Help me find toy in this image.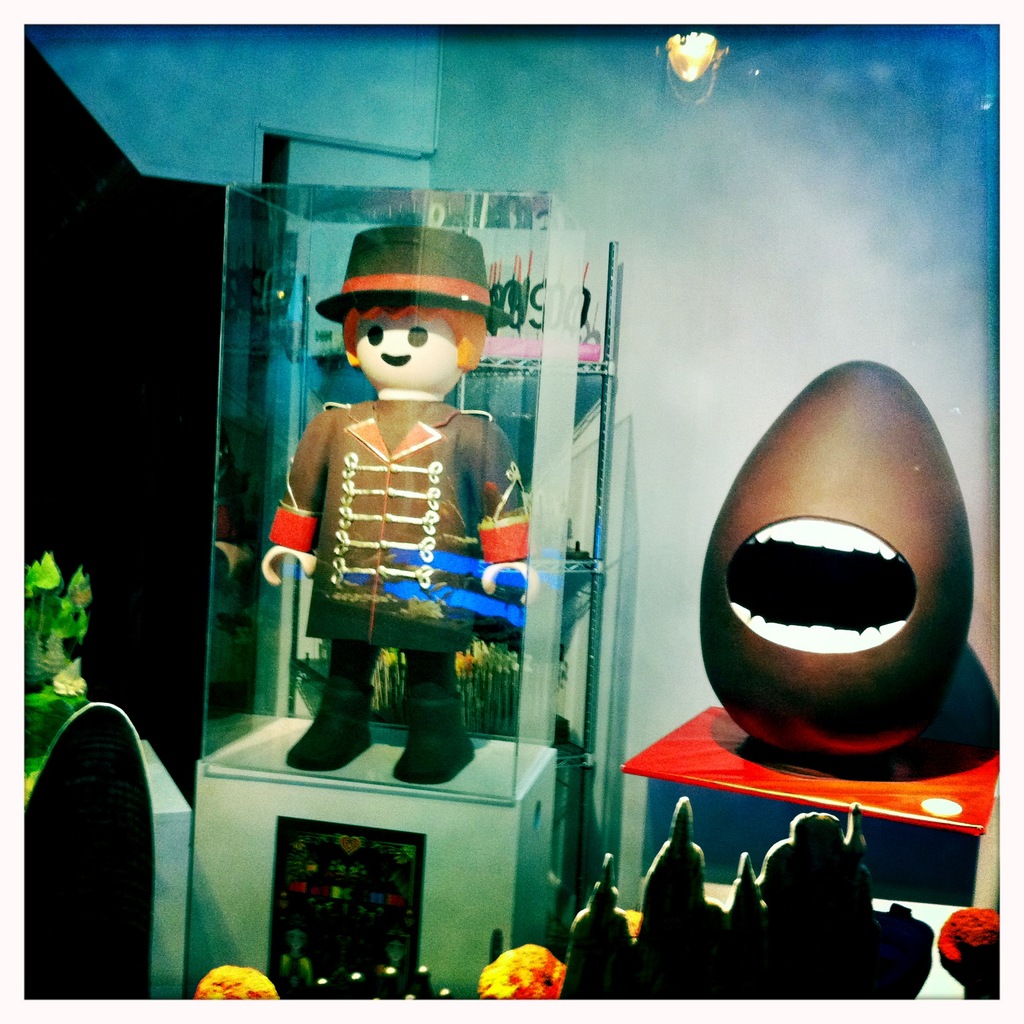
Found it: 287 238 548 789.
